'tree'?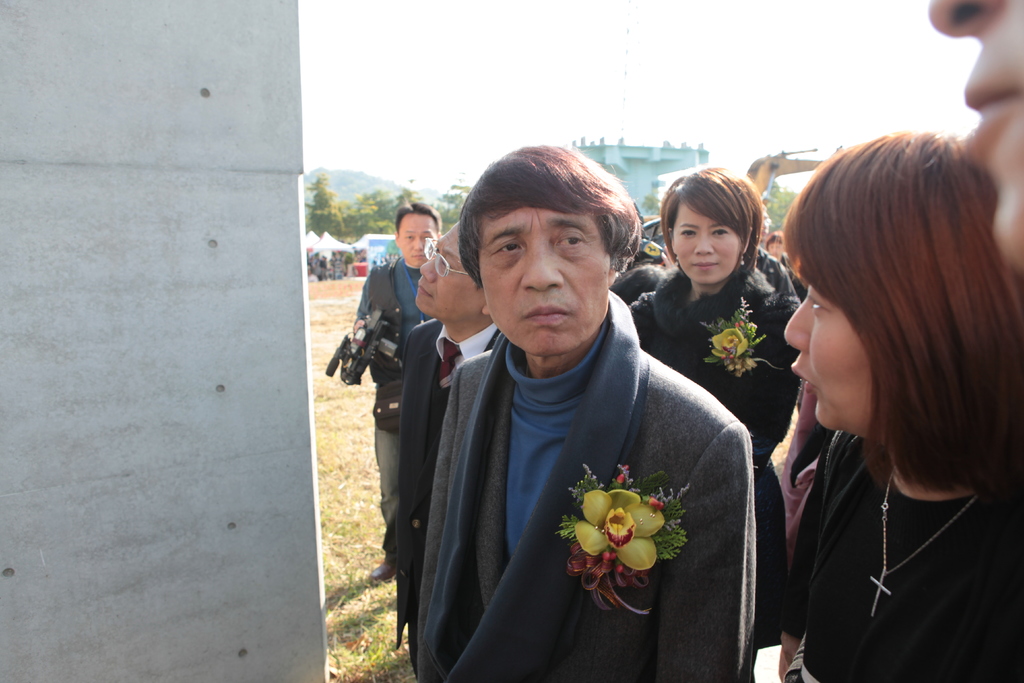
(767, 183, 799, 231)
